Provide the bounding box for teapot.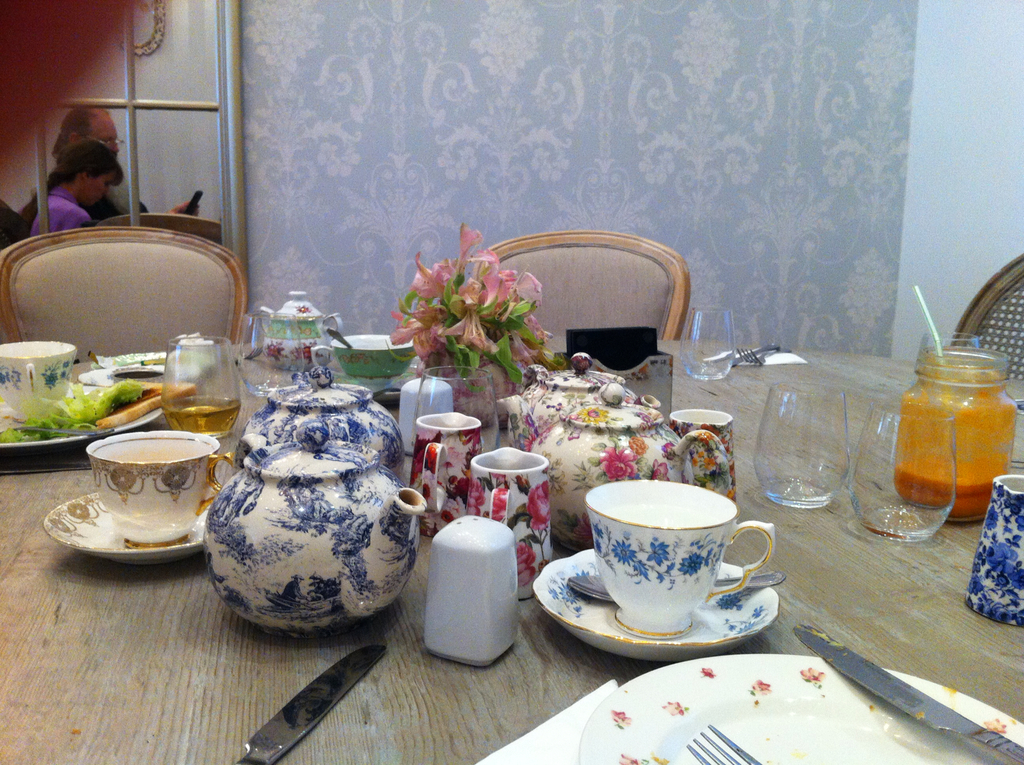
230/367/402/483.
